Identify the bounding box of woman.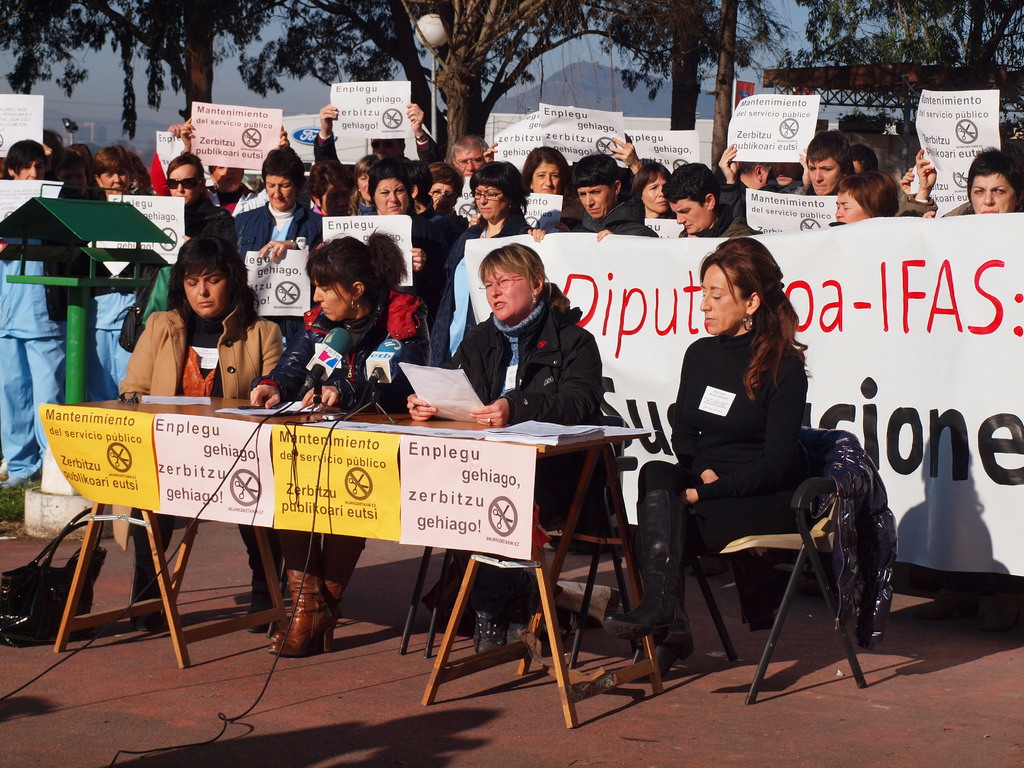
[102,236,262,422].
